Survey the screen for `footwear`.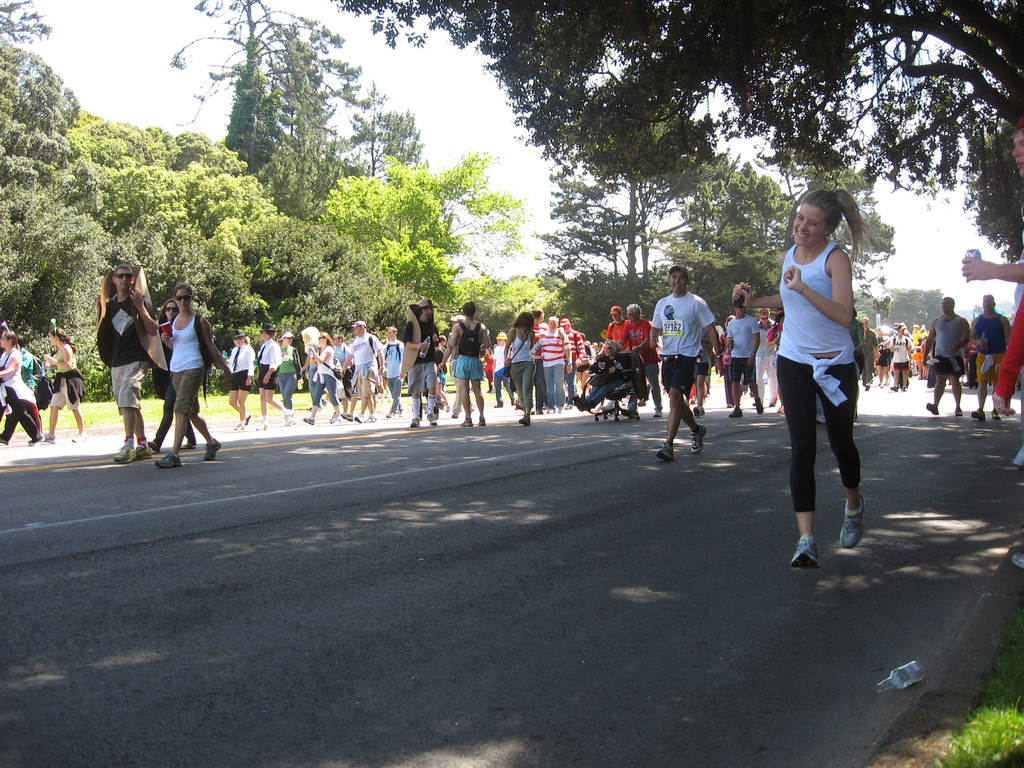
Survey found: box(1010, 543, 1023, 569).
